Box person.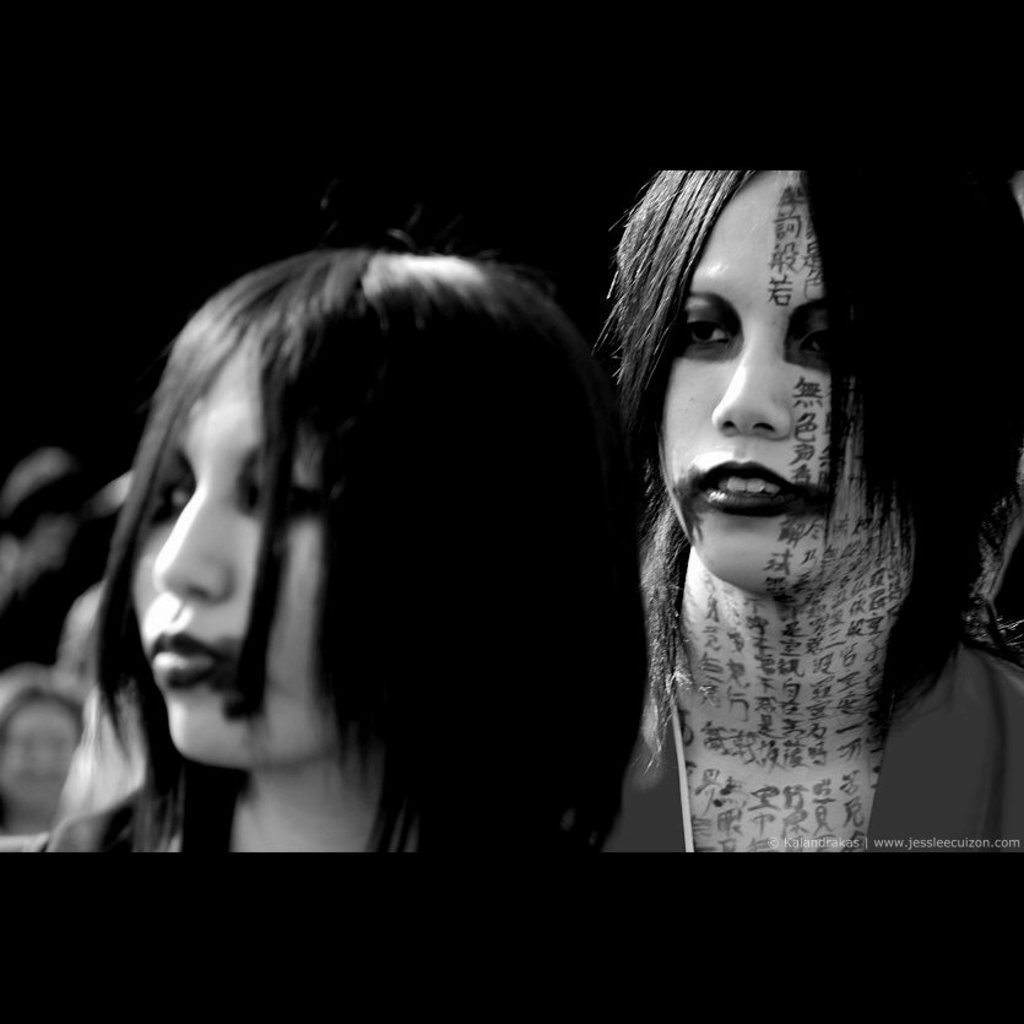
<box>594,146,1023,890</box>.
